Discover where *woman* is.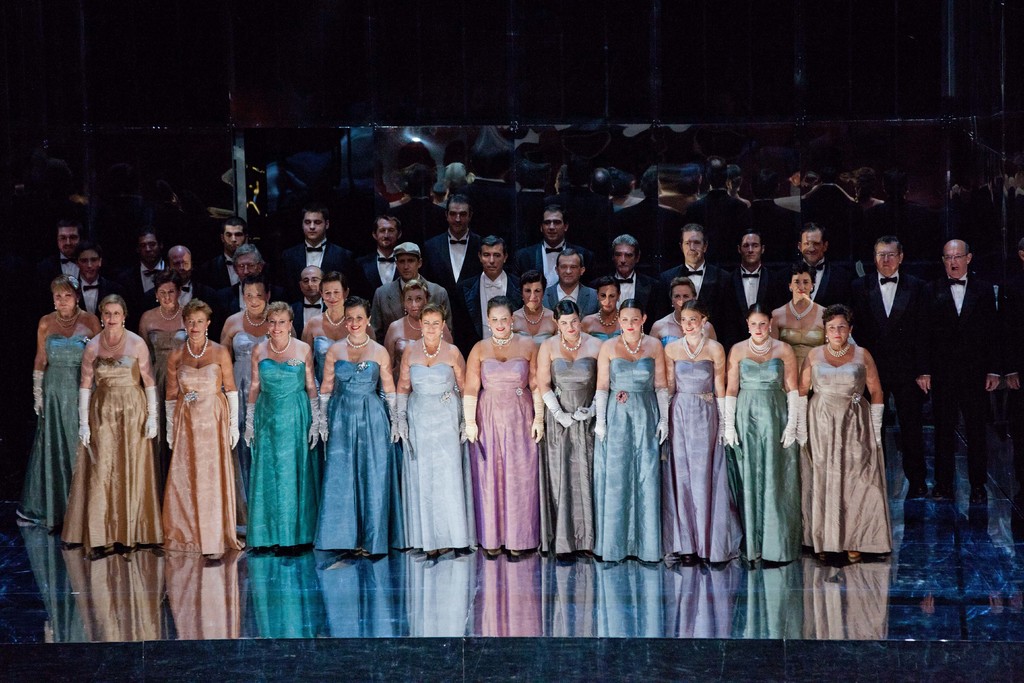
Discovered at (left=301, top=274, right=378, bottom=402).
